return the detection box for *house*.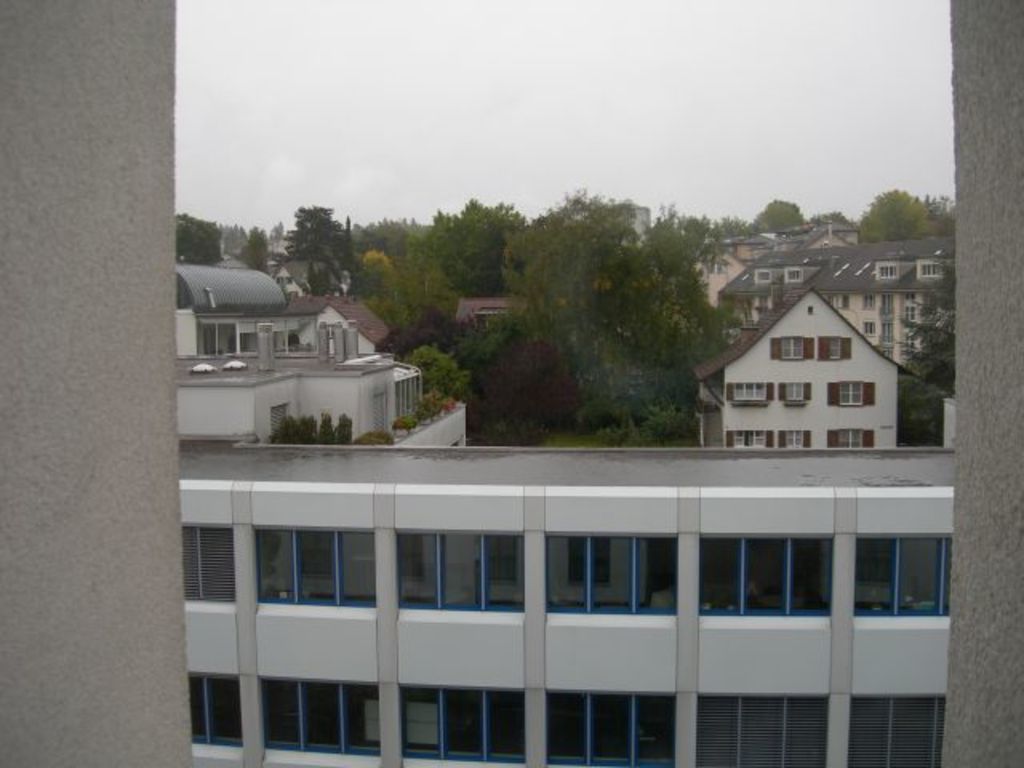
[178, 251, 482, 448].
